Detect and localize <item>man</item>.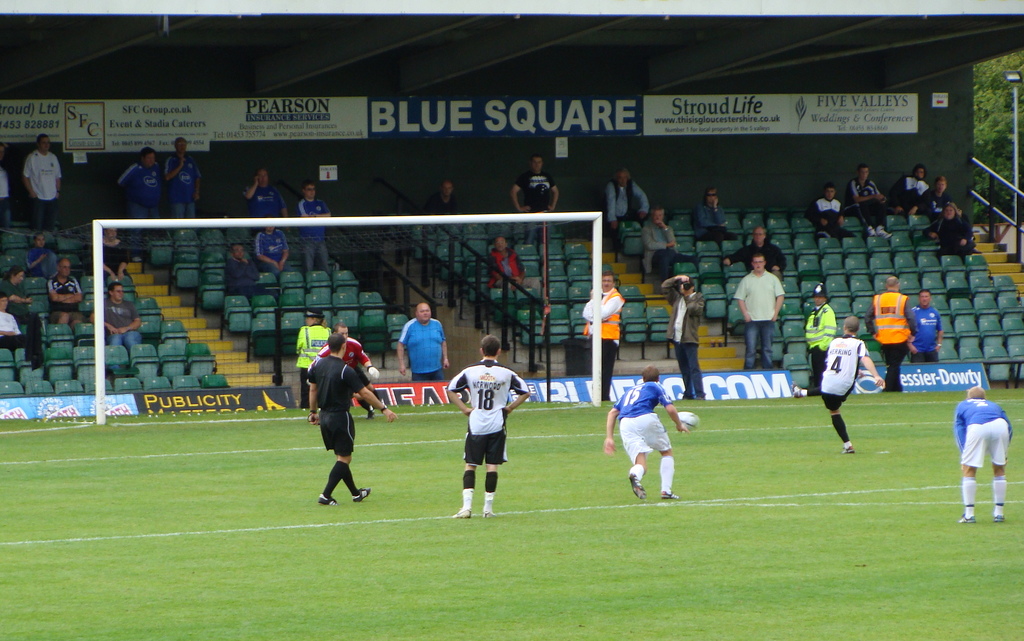
Localized at x1=600, y1=165, x2=651, y2=248.
